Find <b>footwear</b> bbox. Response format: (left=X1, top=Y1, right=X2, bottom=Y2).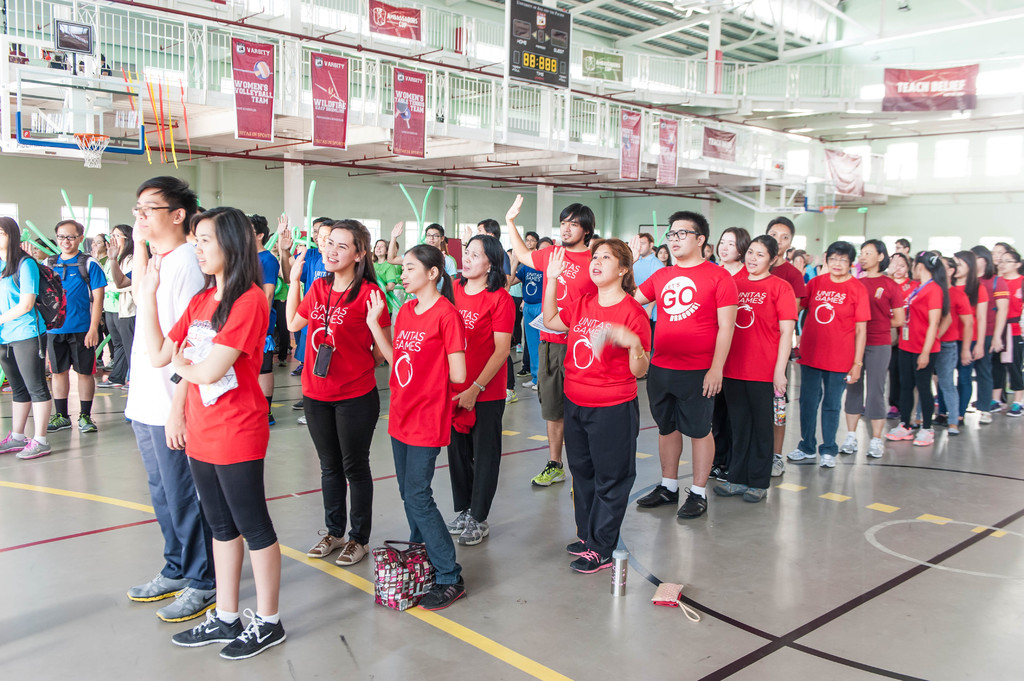
(left=216, top=605, right=290, bottom=662).
